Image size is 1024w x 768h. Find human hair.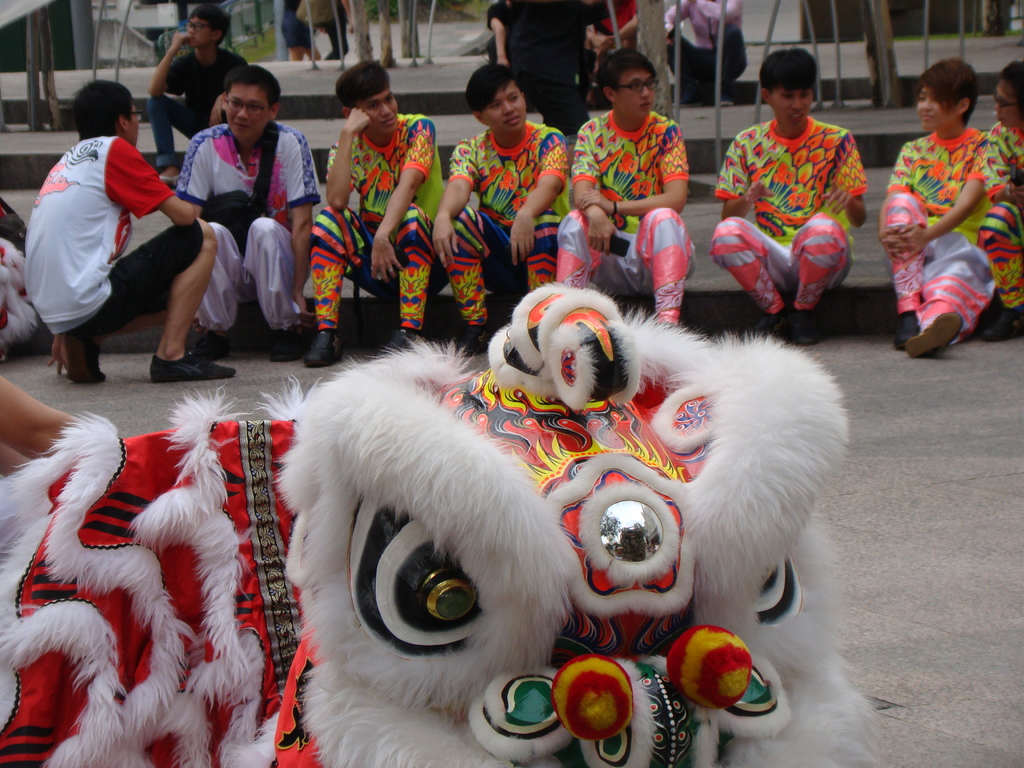
[468, 61, 514, 114].
